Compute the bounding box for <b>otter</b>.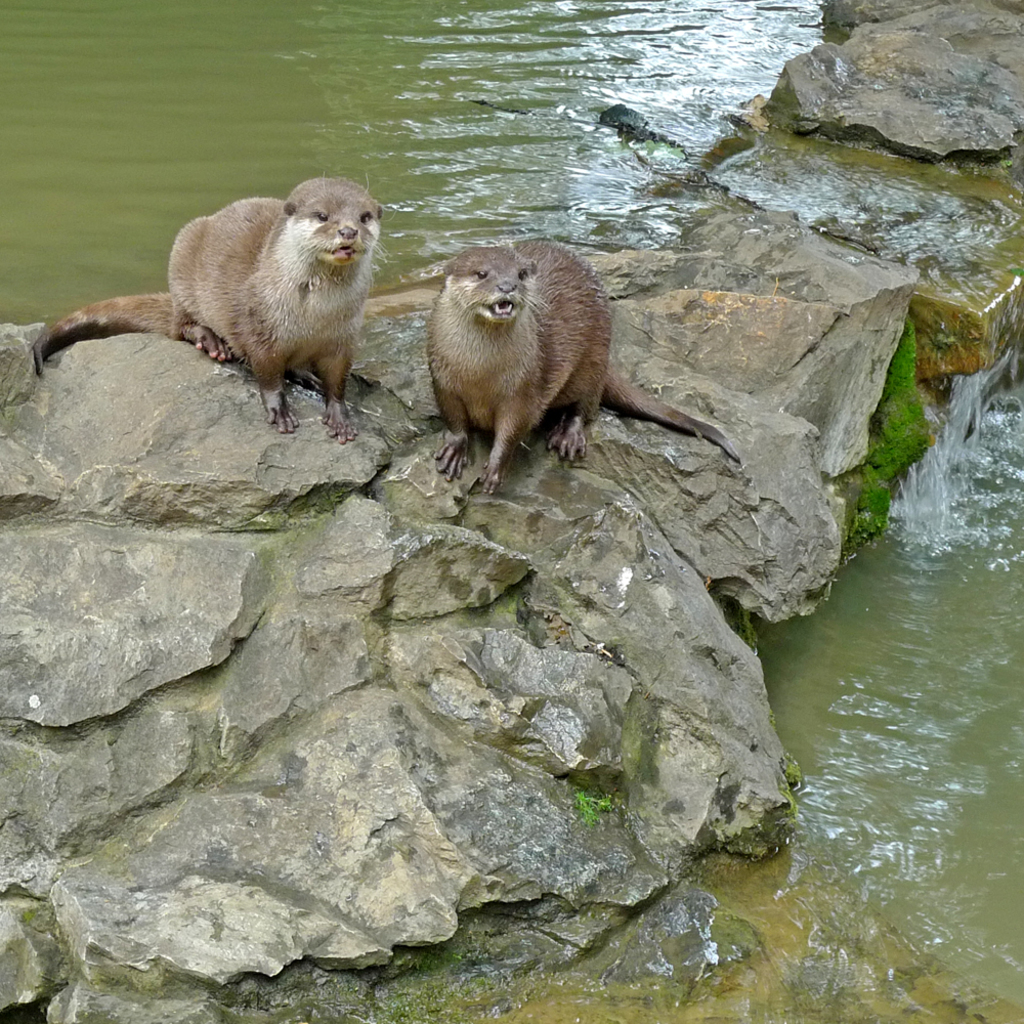
left=83, top=167, right=392, bottom=422.
